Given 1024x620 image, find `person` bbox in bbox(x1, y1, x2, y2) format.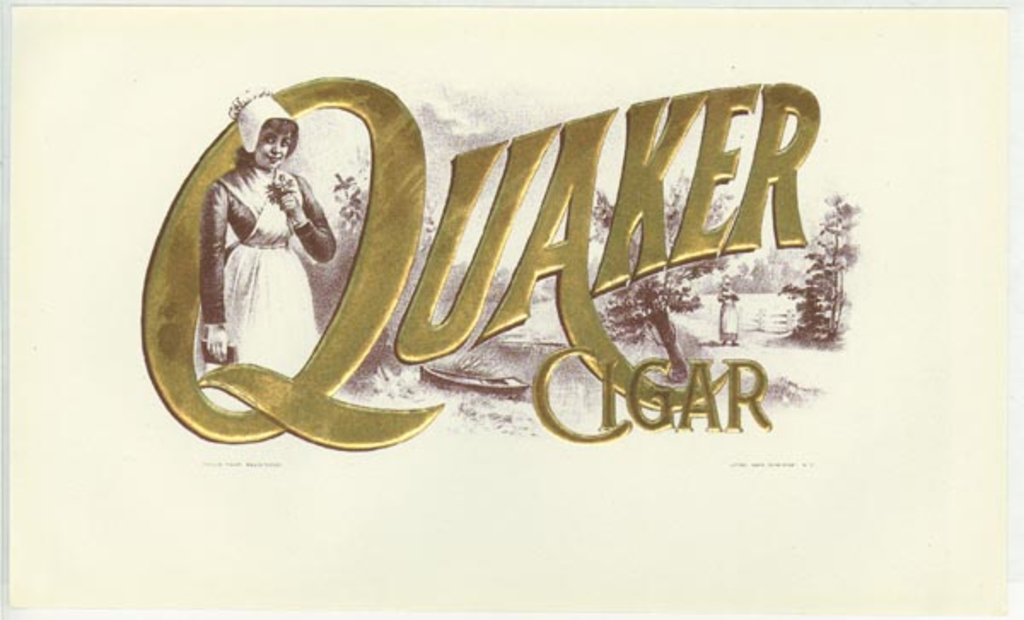
bbox(183, 96, 338, 400).
